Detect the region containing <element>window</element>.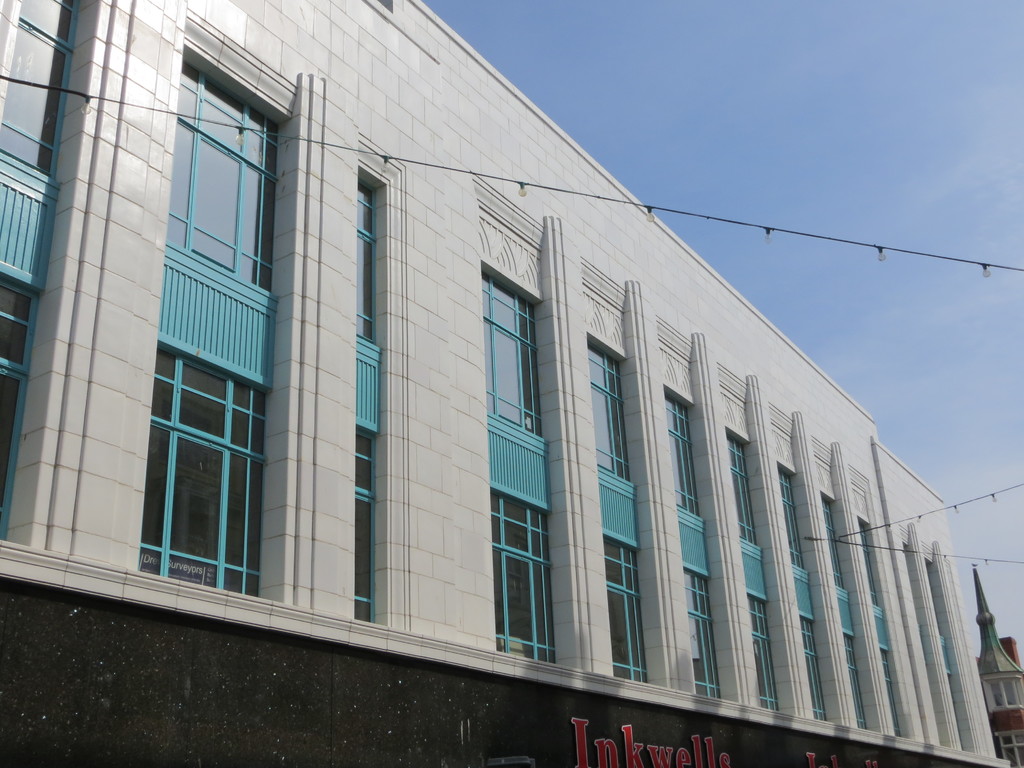
<bbox>353, 181, 376, 627</bbox>.
